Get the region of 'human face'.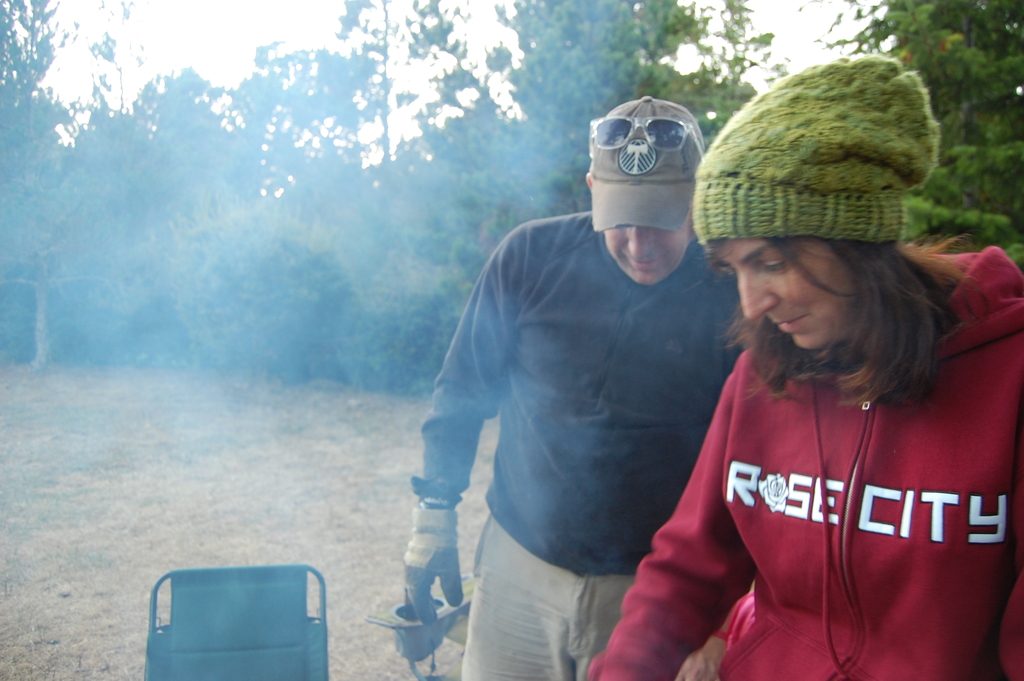
<box>718,238,863,350</box>.
